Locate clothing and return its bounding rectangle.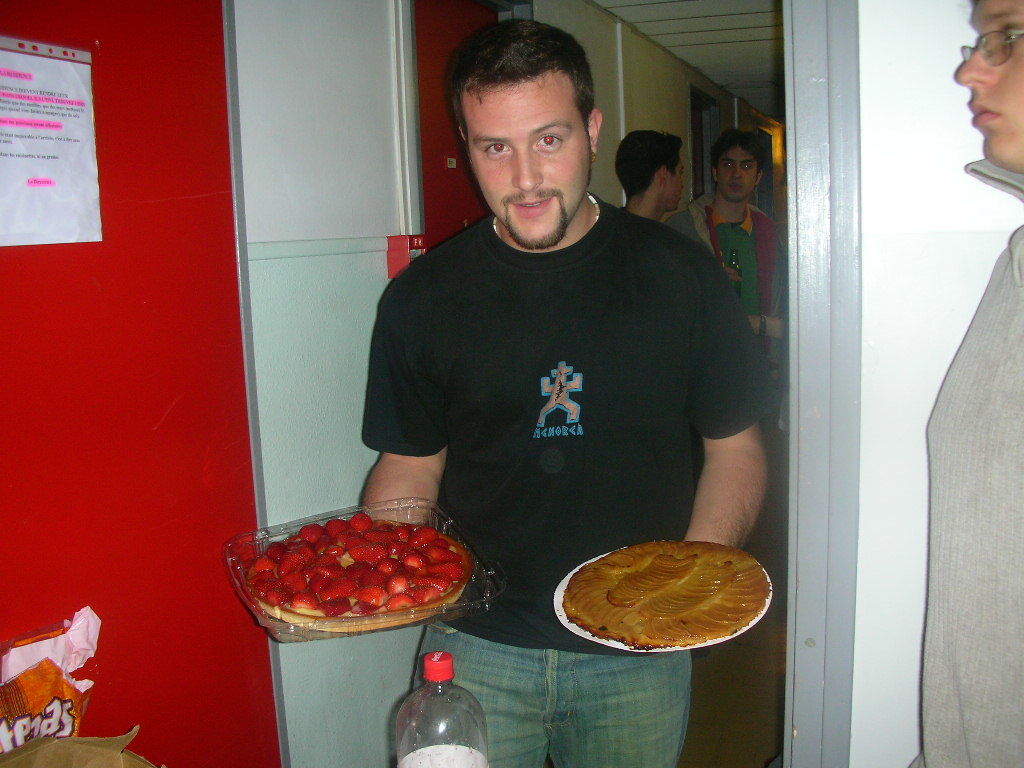
411, 622, 692, 767.
